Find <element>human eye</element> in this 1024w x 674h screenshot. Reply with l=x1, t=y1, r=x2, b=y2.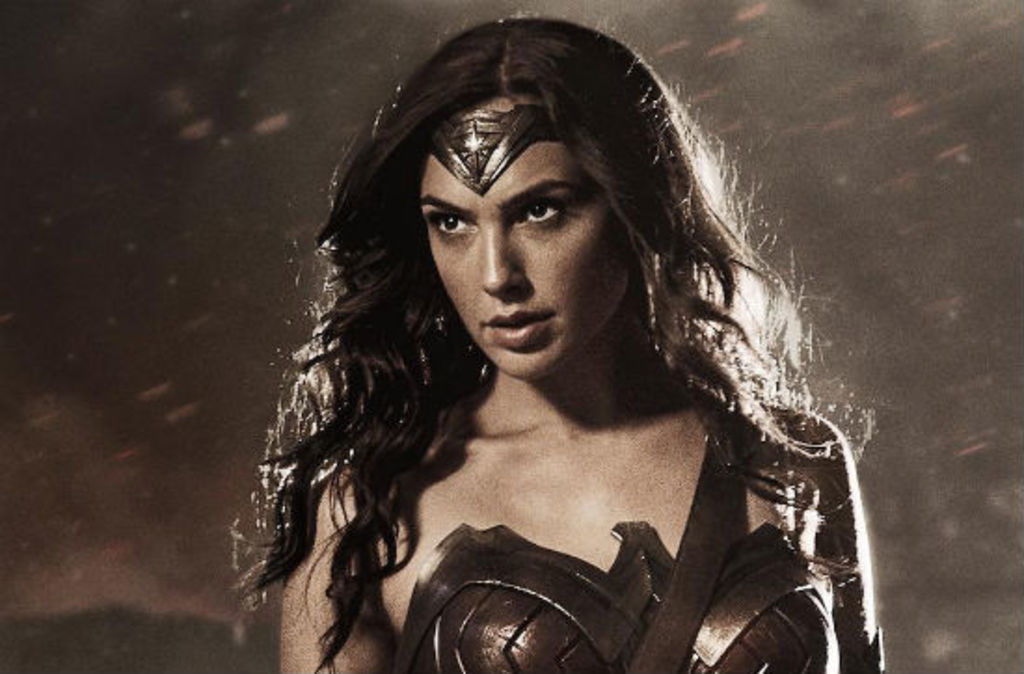
l=424, t=210, r=473, b=244.
